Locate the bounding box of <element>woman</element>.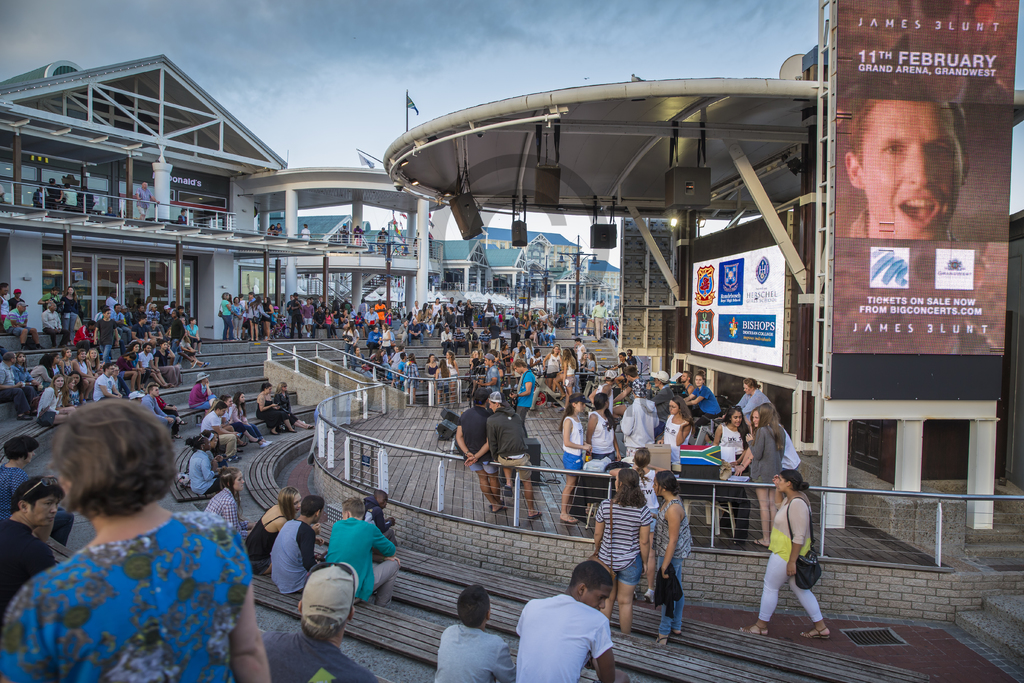
Bounding box: detection(557, 347, 576, 415).
